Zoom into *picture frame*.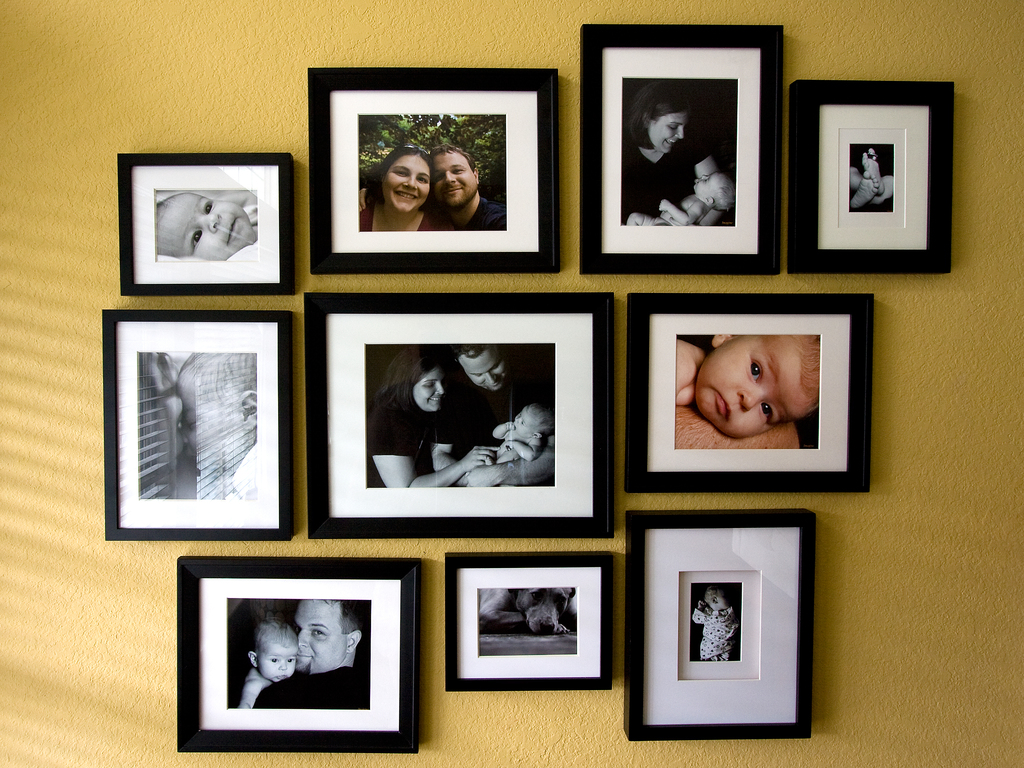
Zoom target: [175,557,426,755].
